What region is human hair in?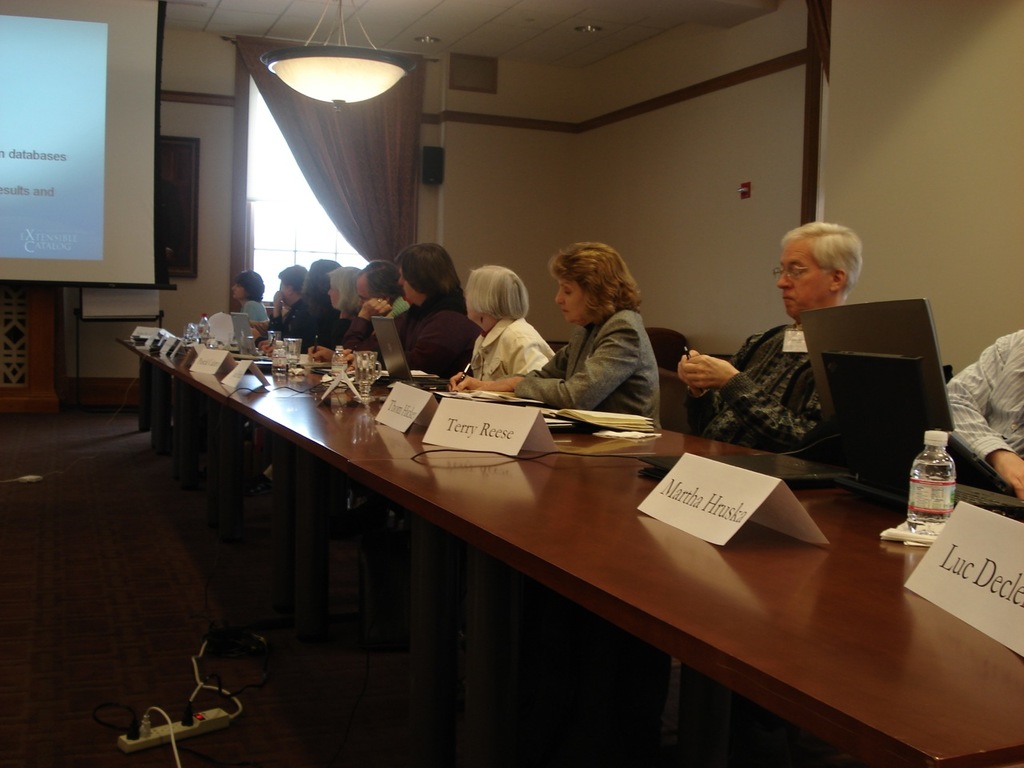
(392,242,462,298).
